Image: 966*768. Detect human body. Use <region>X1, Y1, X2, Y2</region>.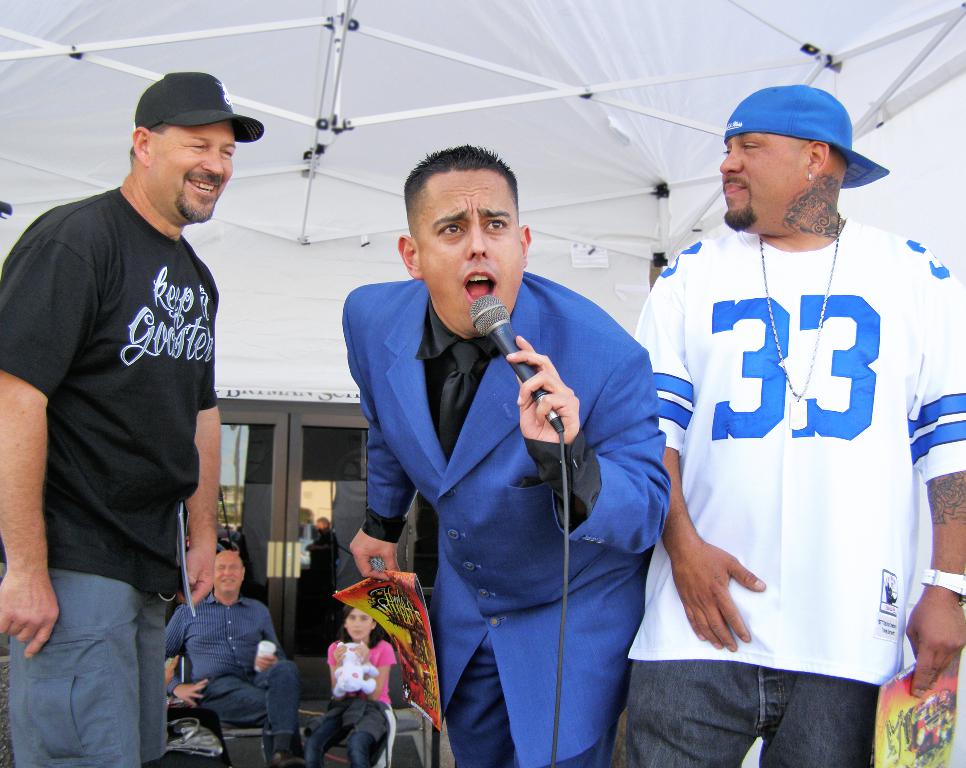
<region>345, 137, 668, 767</region>.
